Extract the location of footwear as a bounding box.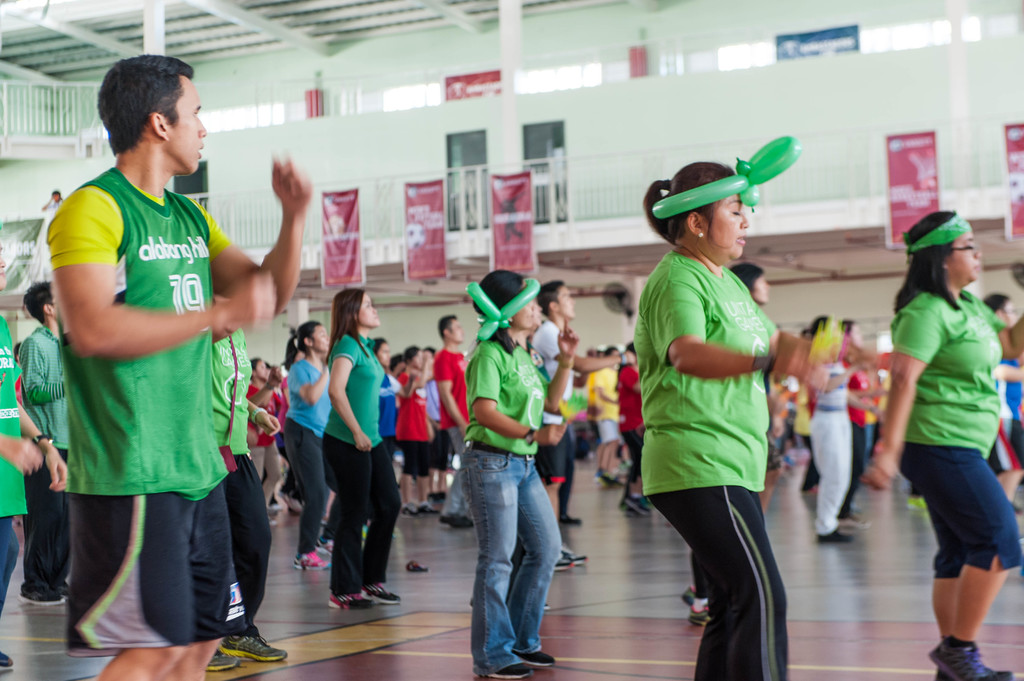
687:604:712:629.
